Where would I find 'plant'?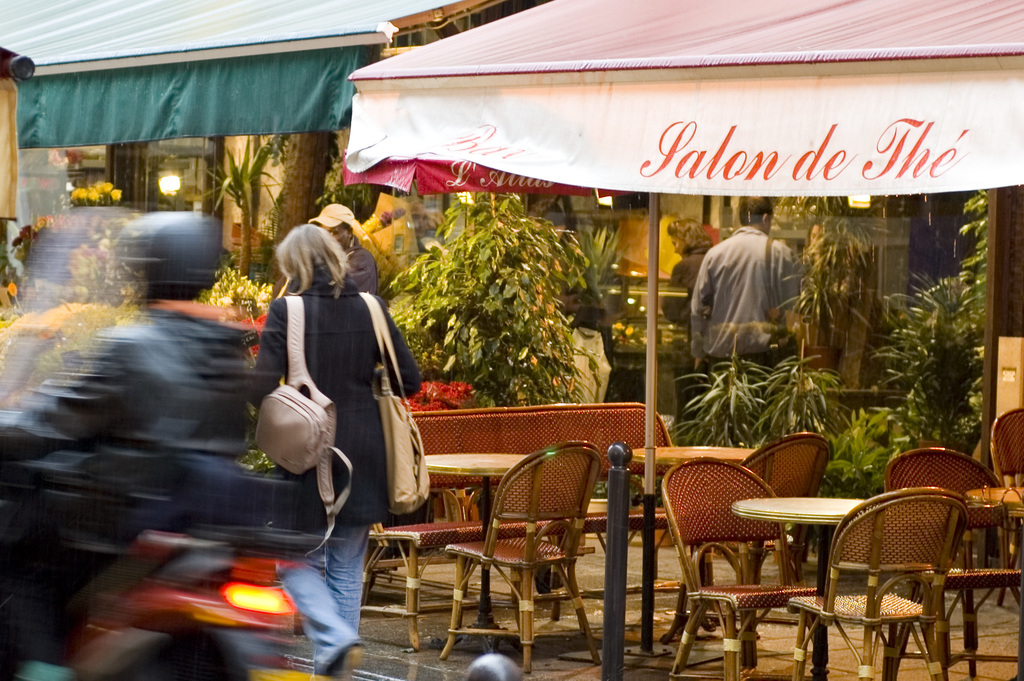
At [606, 322, 690, 358].
